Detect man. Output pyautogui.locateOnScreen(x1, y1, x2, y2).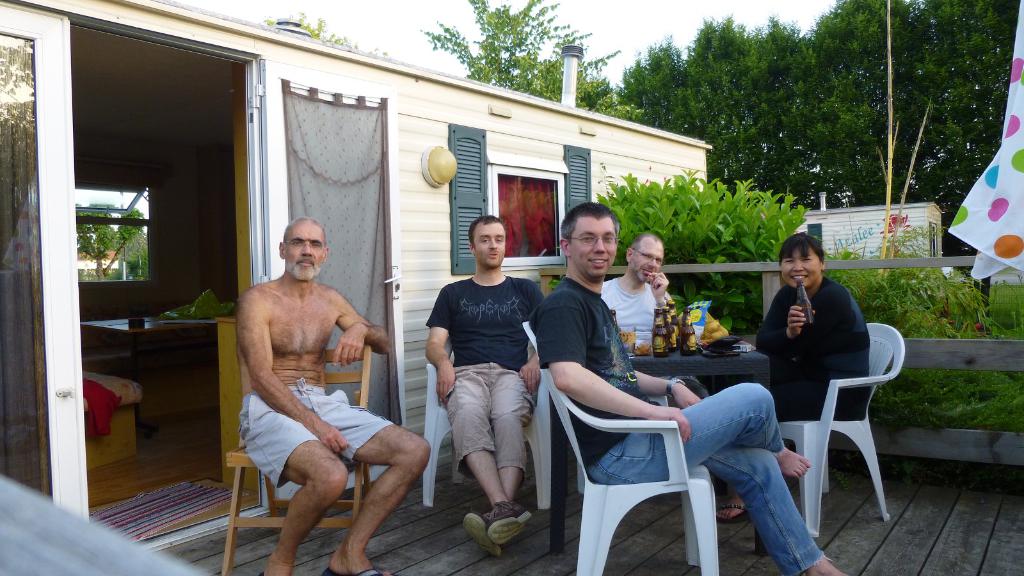
pyautogui.locateOnScreen(423, 215, 538, 554).
